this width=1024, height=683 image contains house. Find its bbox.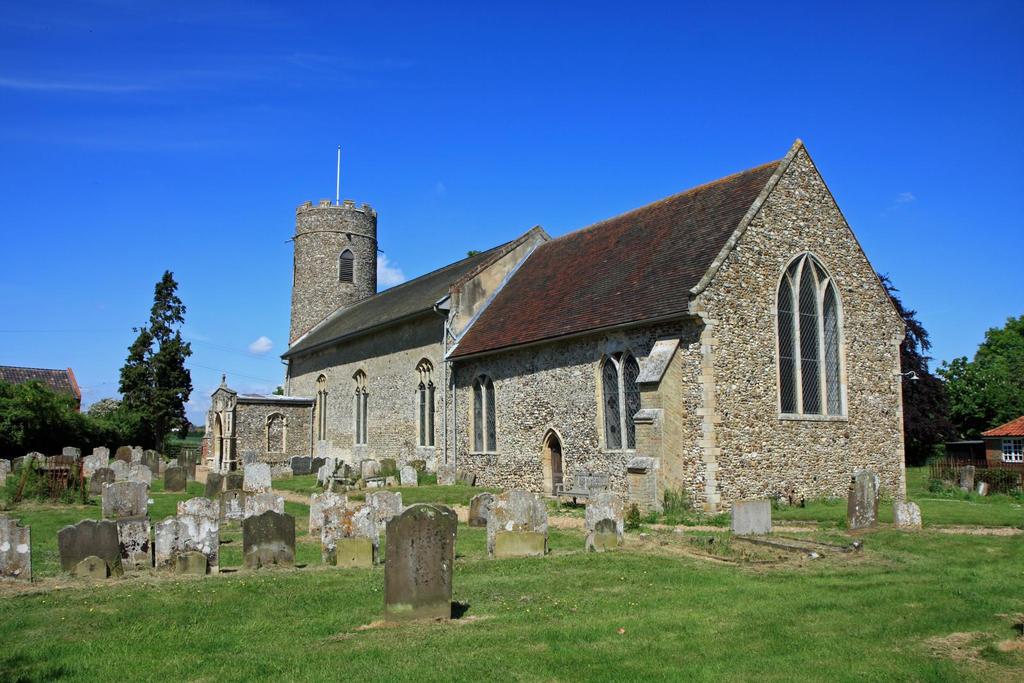
(x1=981, y1=414, x2=1023, y2=488).
